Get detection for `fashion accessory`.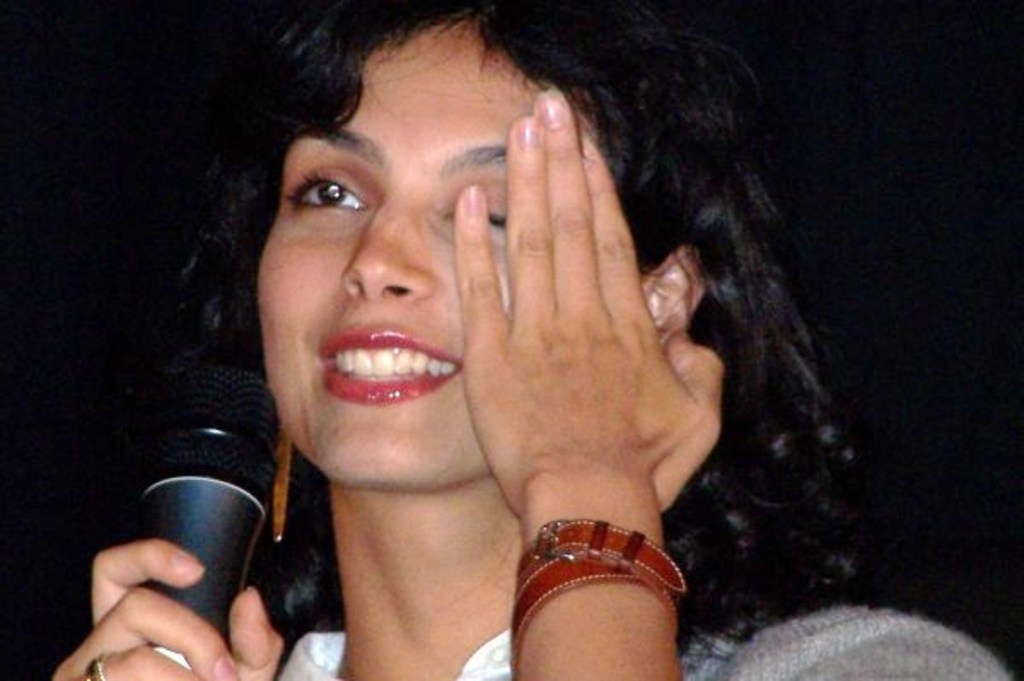
Detection: Rect(268, 423, 295, 544).
